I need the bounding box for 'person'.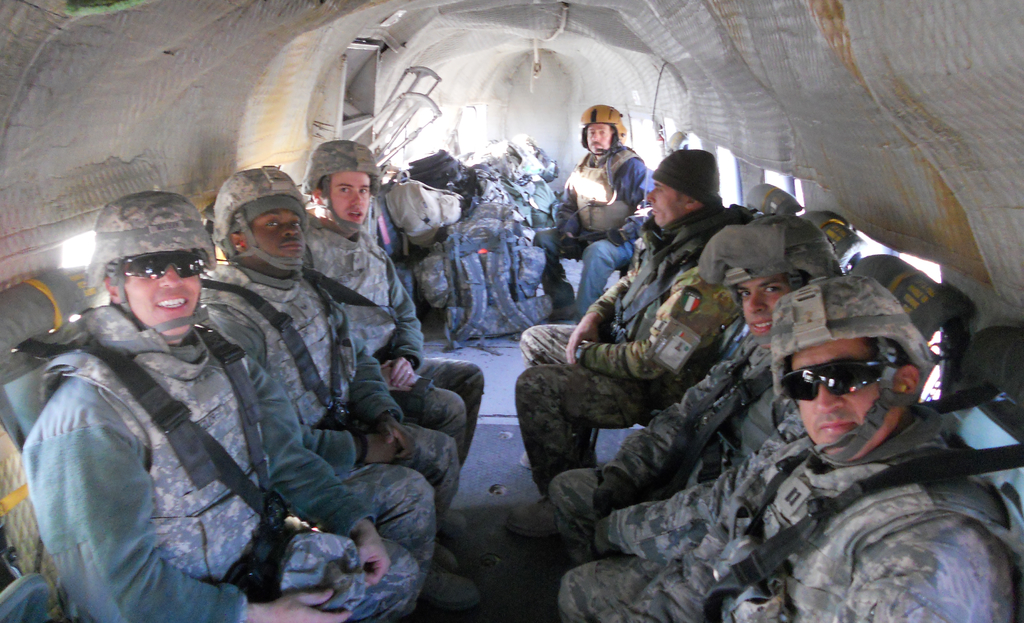
Here it is: 297, 137, 488, 473.
